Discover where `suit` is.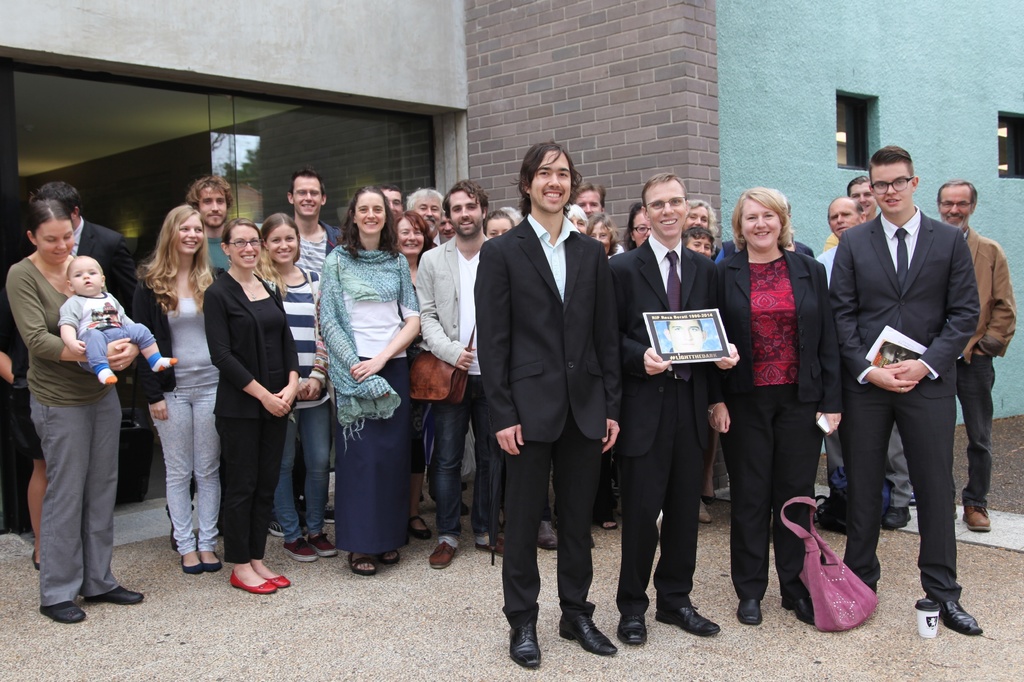
Discovered at {"left": 714, "top": 240, "right": 847, "bottom": 587}.
